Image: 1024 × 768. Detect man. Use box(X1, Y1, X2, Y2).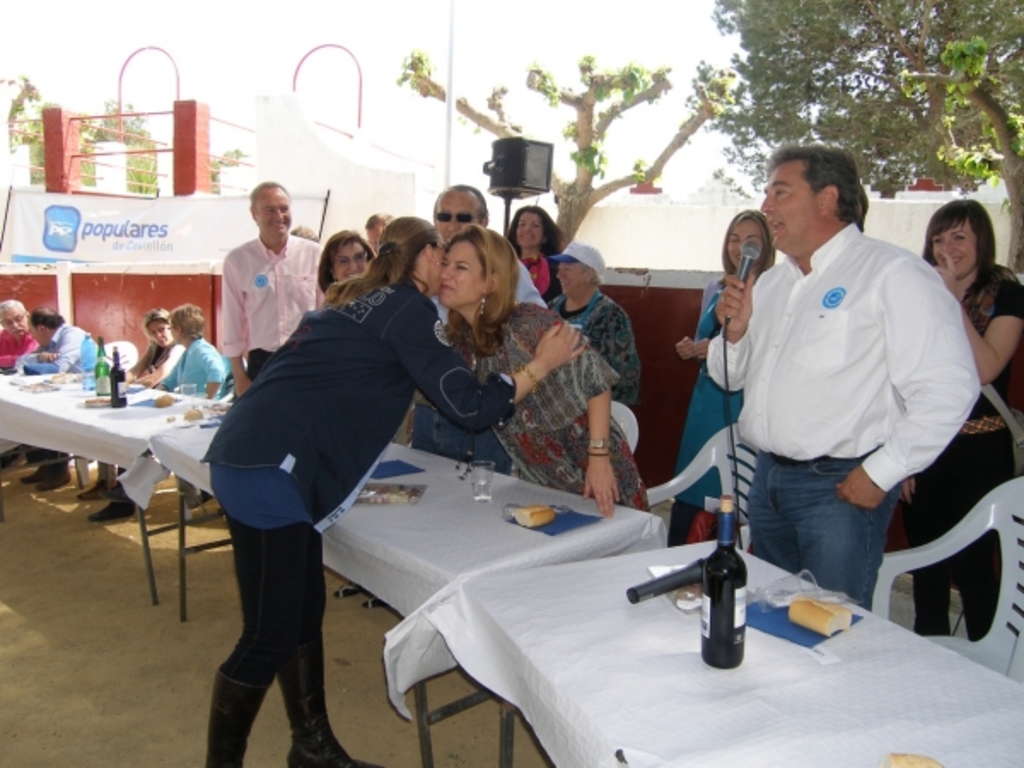
box(15, 305, 102, 483).
